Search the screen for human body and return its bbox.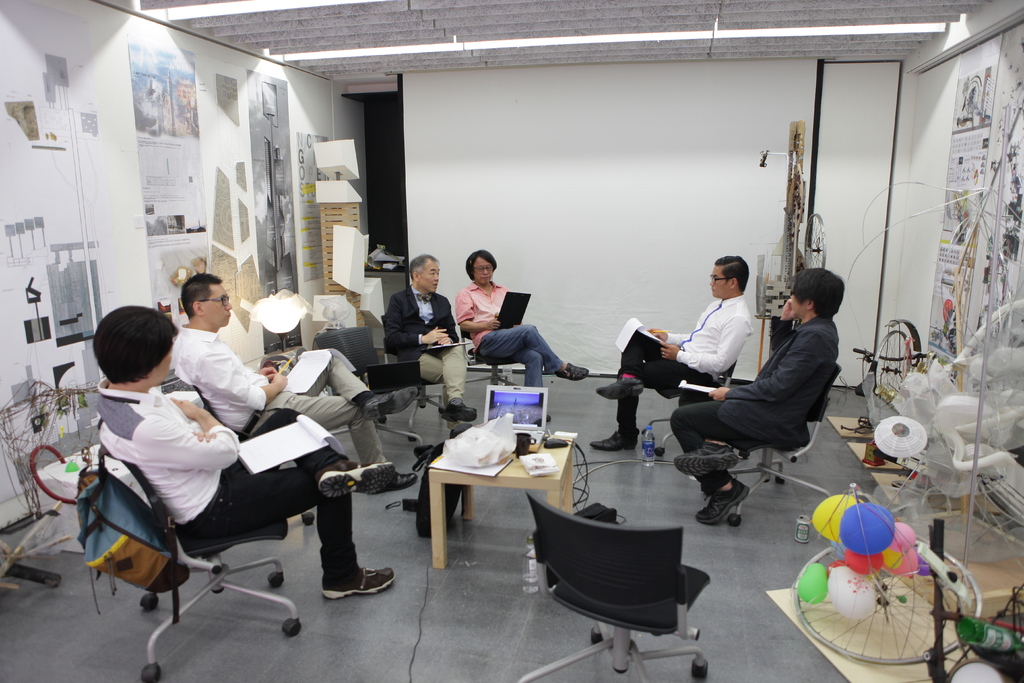
Found: box=[164, 323, 419, 500].
